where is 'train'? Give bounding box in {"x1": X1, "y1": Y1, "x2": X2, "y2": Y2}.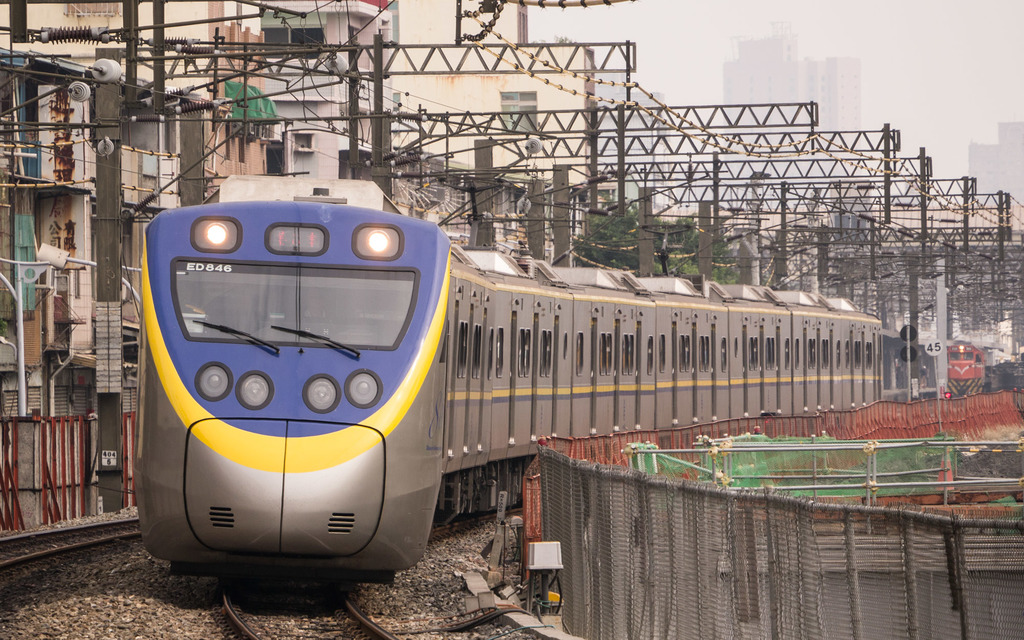
{"x1": 131, "y1": 175, "x2": 883, "y2": 580}.
